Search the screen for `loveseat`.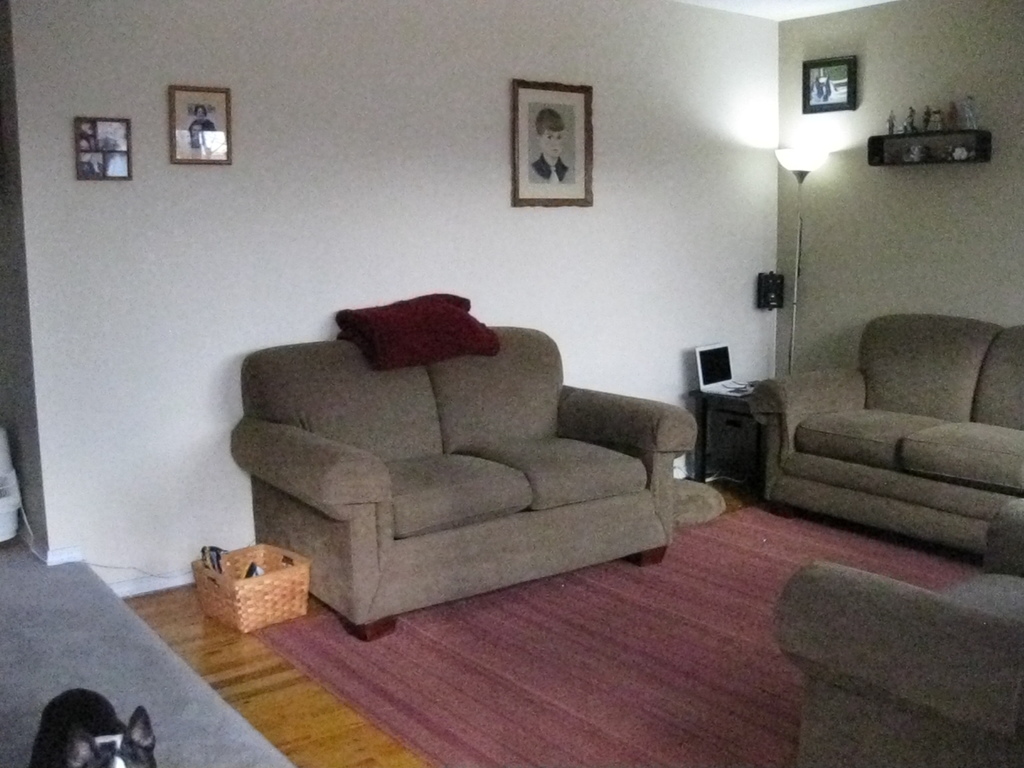
Found at 751:572:1023:764.
